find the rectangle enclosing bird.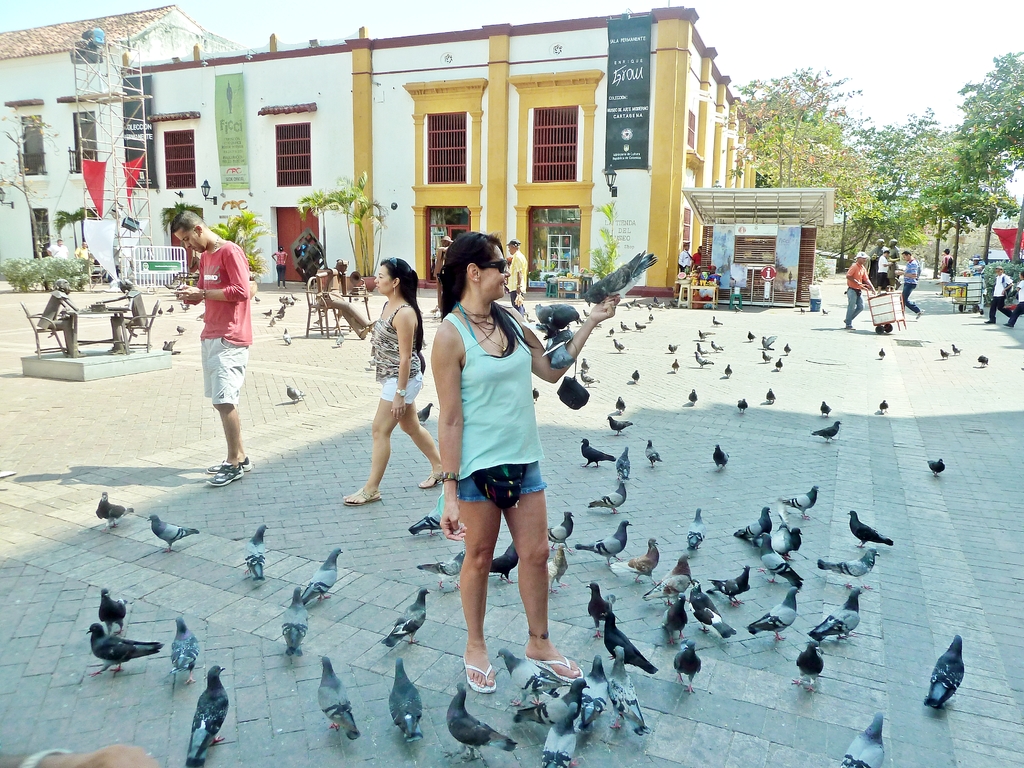
819:547:888:584.
